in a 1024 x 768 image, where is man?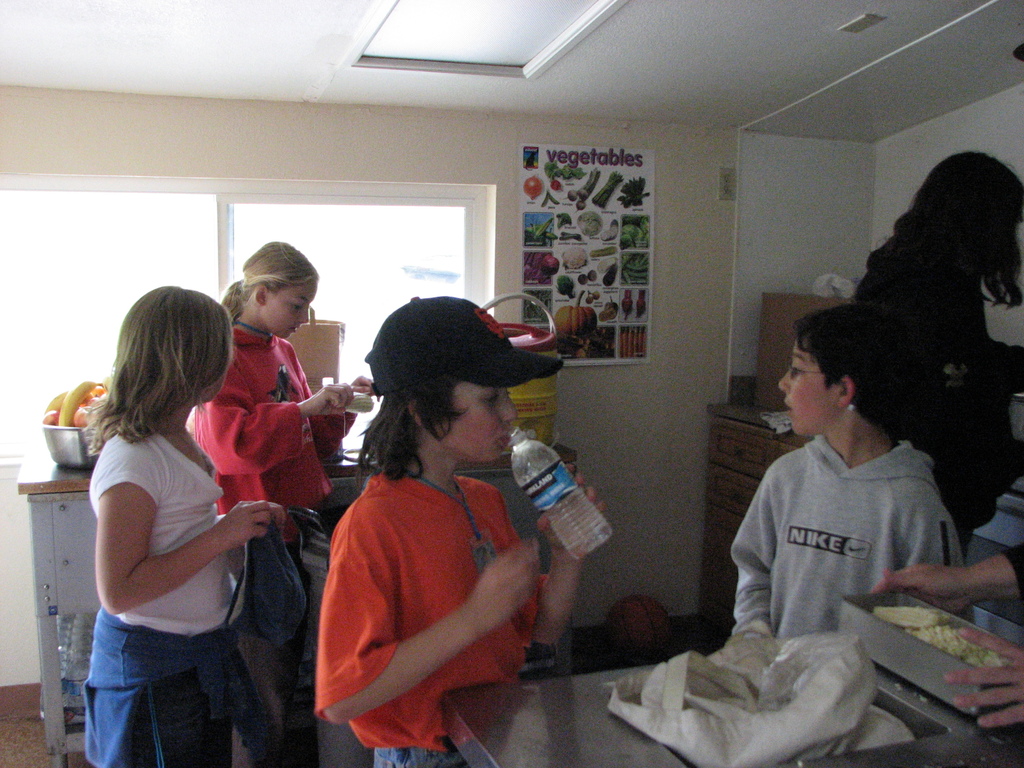
708,228,977,723.
